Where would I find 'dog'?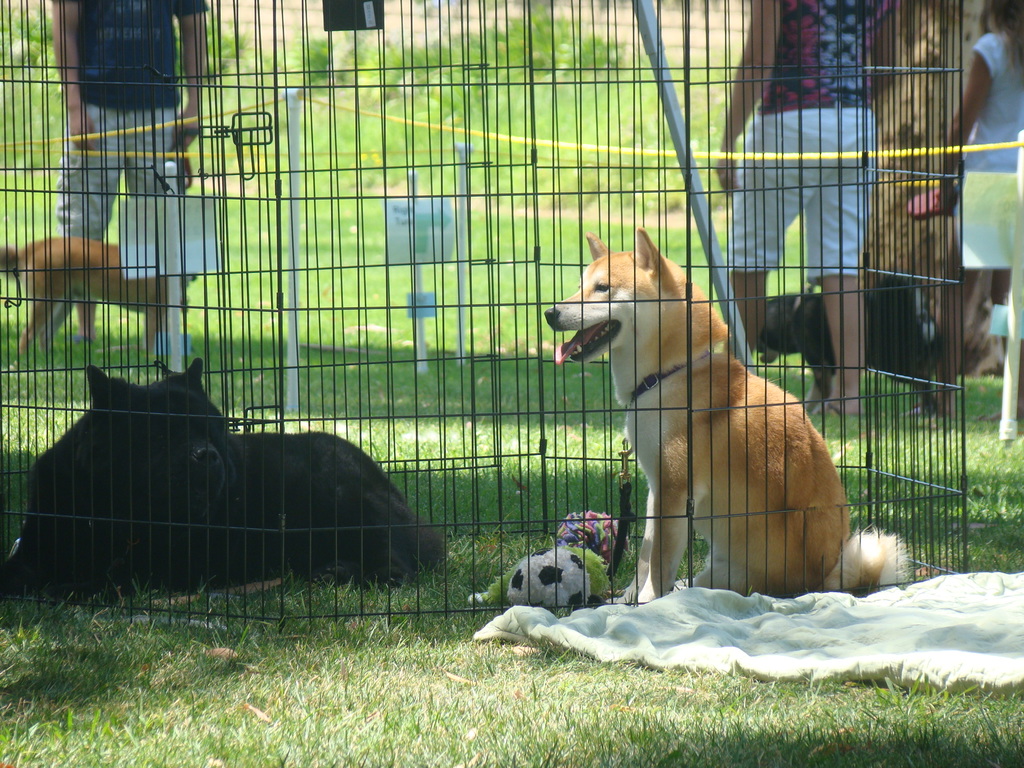
At <region>0, 360, 447, 604</region>.
